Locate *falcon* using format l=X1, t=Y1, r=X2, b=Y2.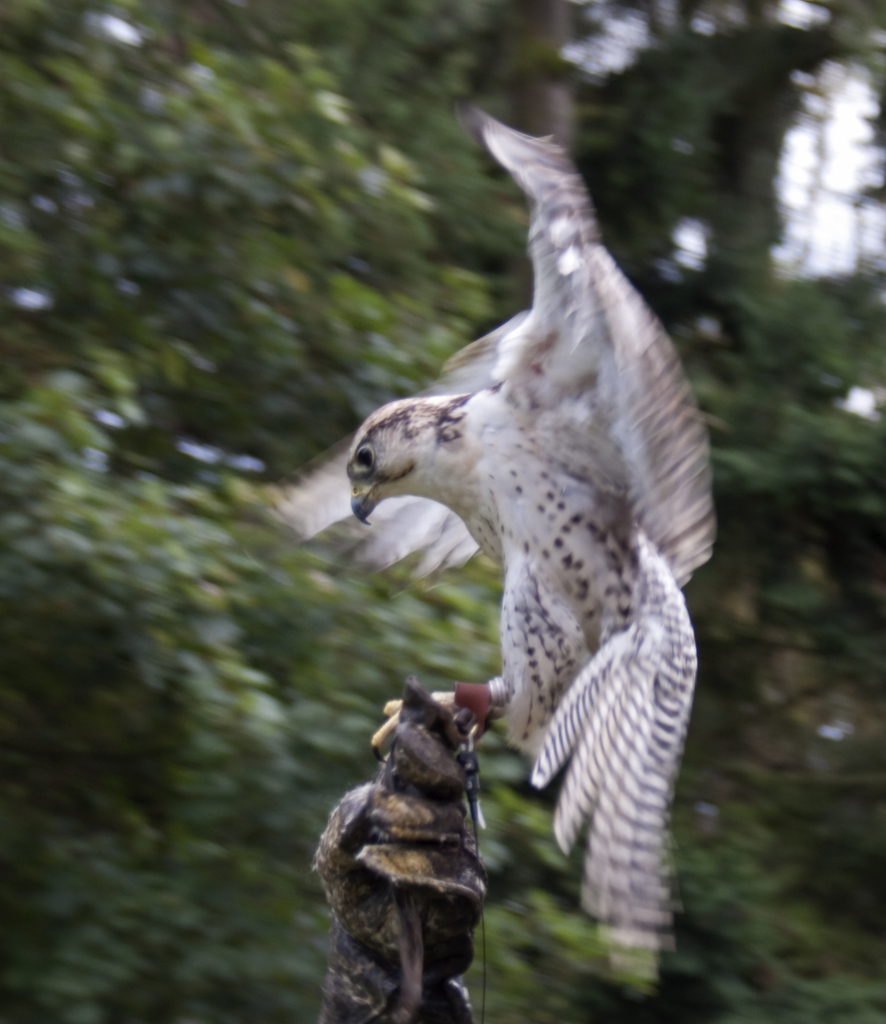
l=341, t=106, r=718, b=964.
